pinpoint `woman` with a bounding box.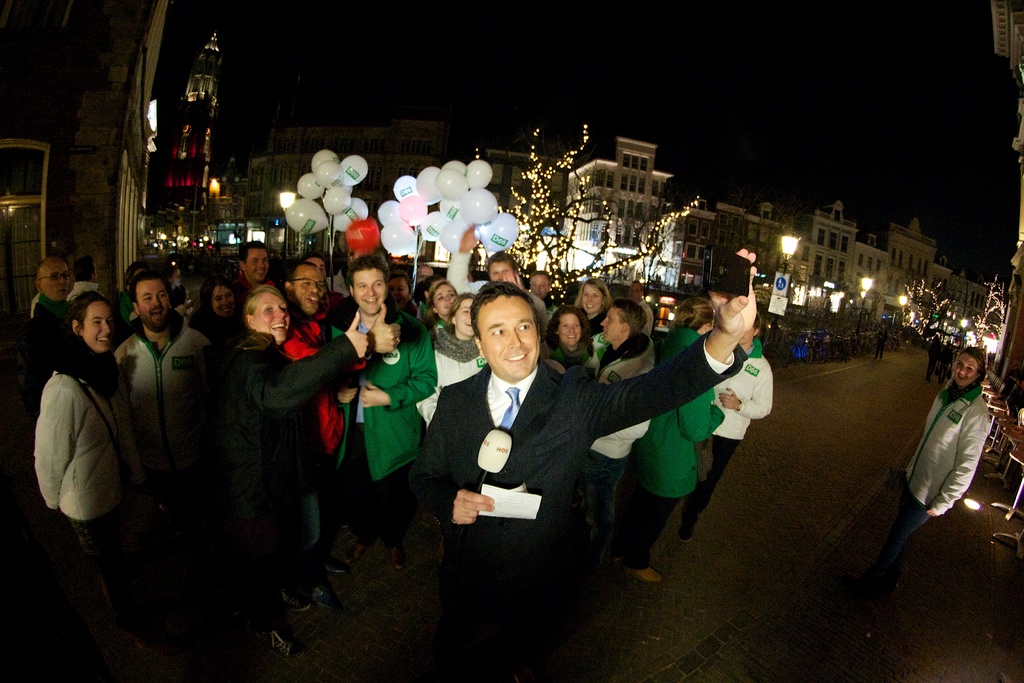
box(410, 277, 484, 426).
